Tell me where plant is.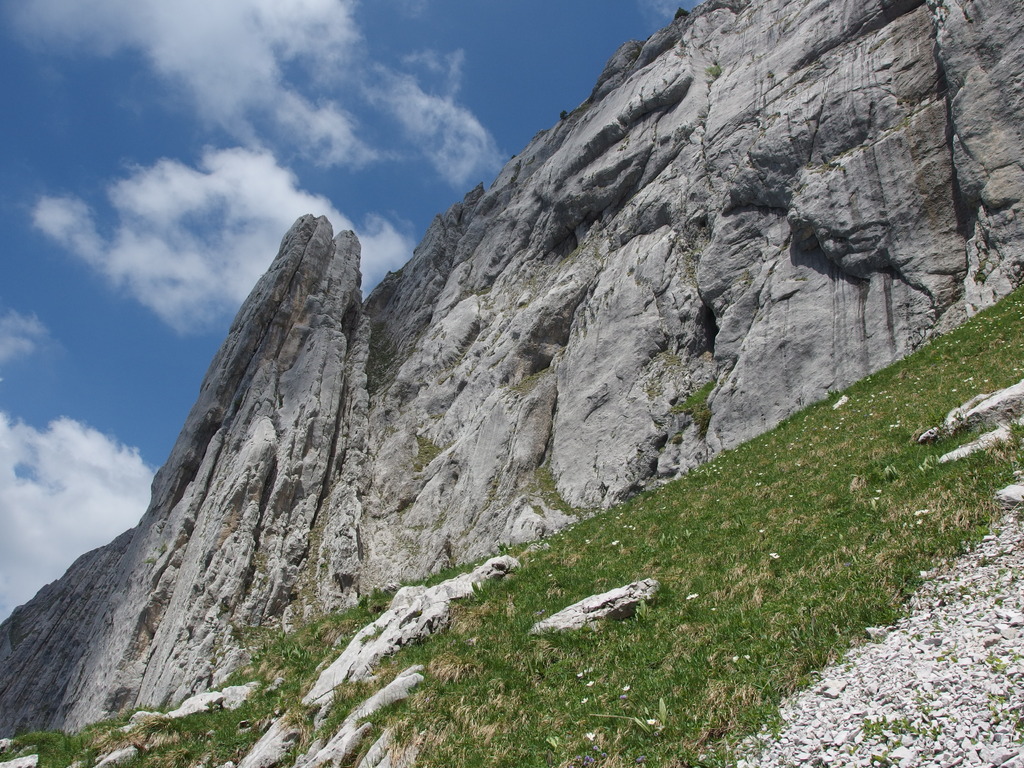
plant is at detection(348, 726, 805, 767).
